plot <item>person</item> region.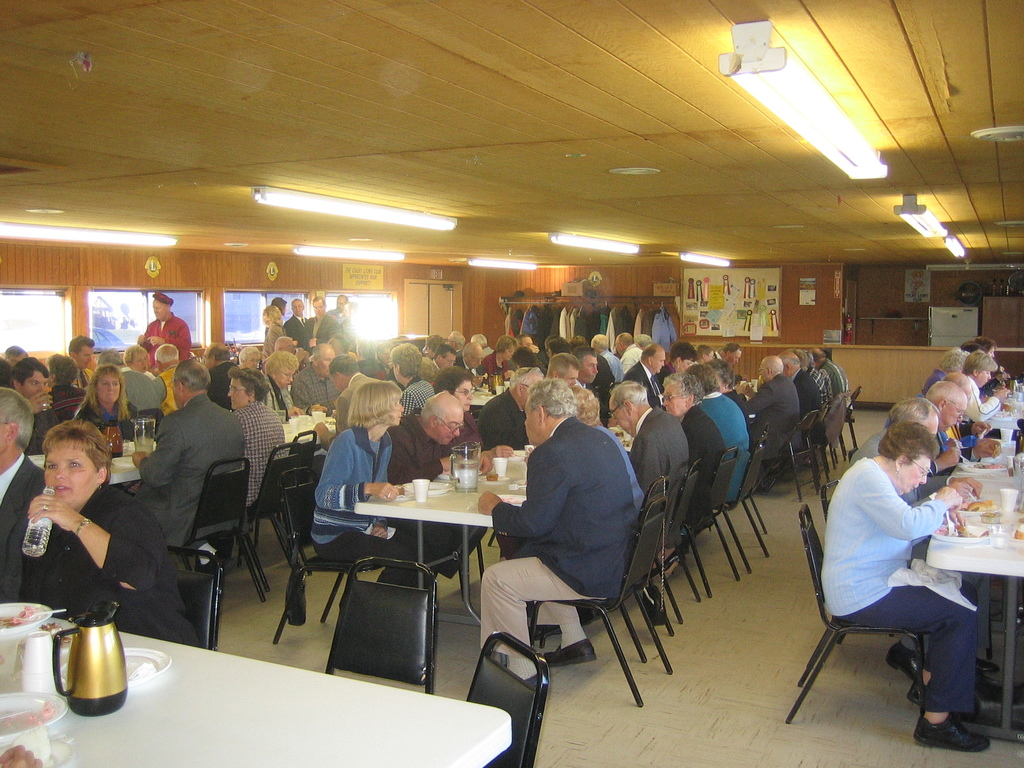
Plotted at Rect(750, 356, 802, 476).
